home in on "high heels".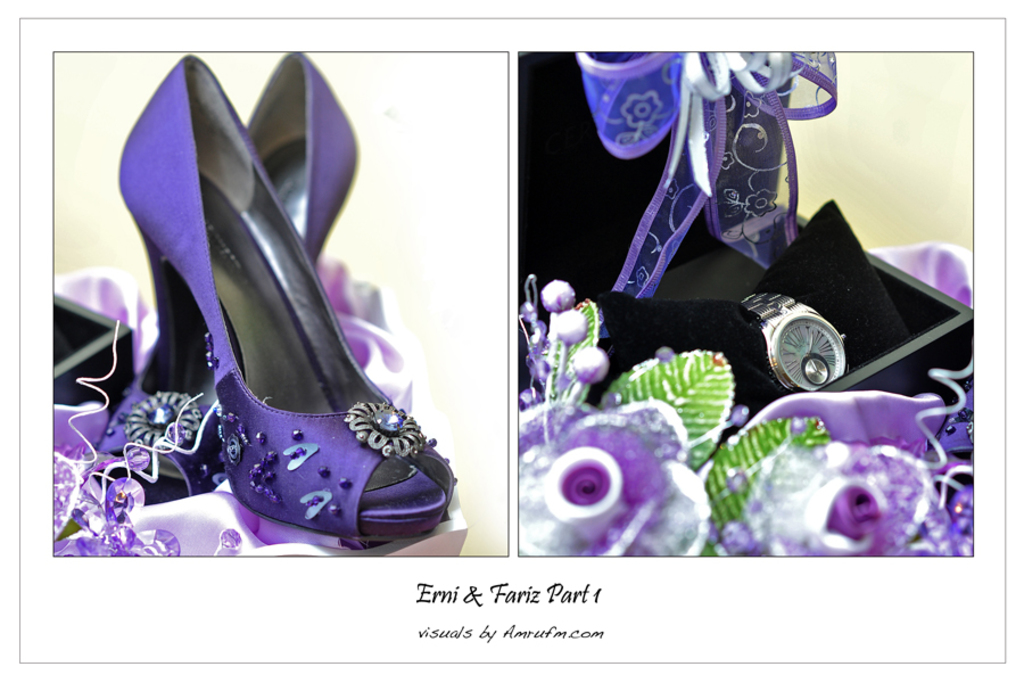
Homed in at (104,48,362,502).
